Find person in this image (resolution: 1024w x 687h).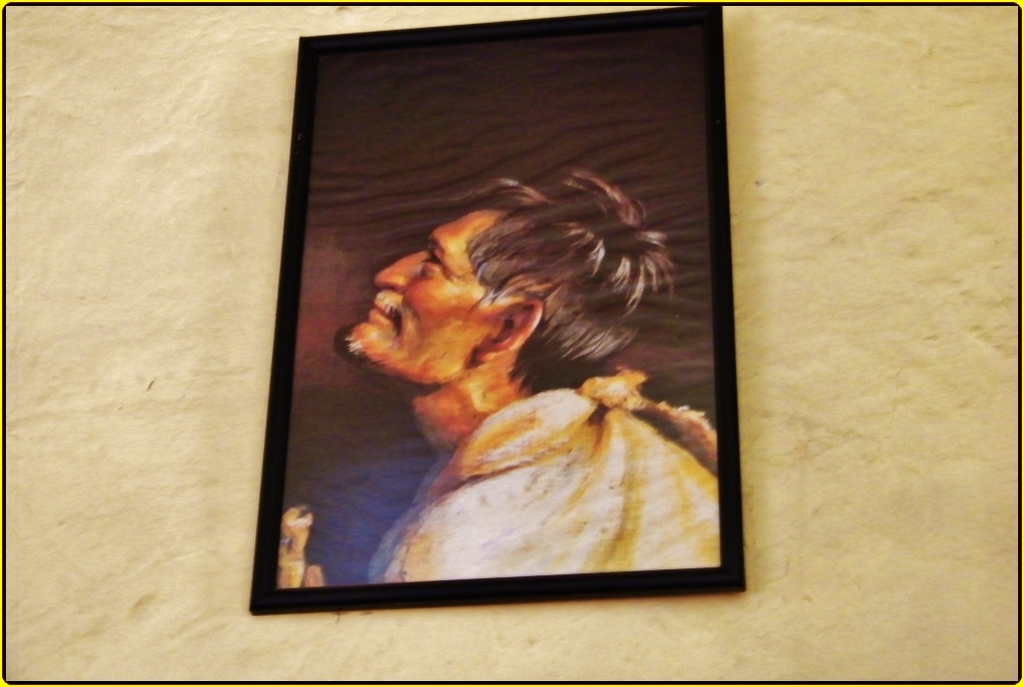
rect(277, 151, 725, 590).
